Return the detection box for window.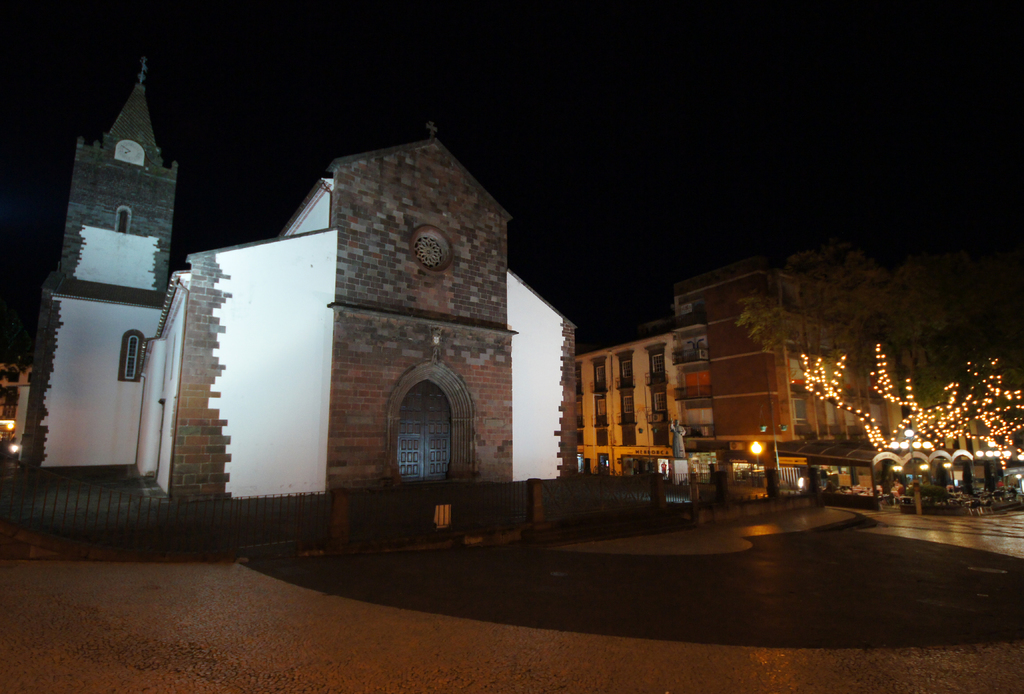
(118,209,131,234).
